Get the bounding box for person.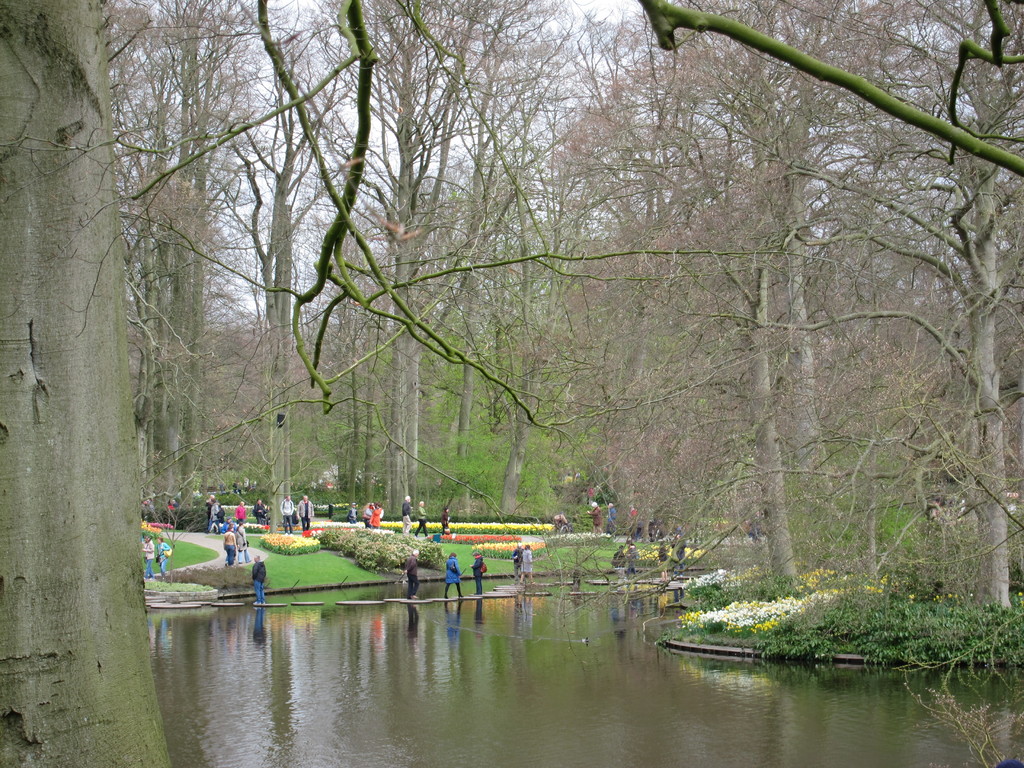
left=220, top=531, right=240, bottom=570.
